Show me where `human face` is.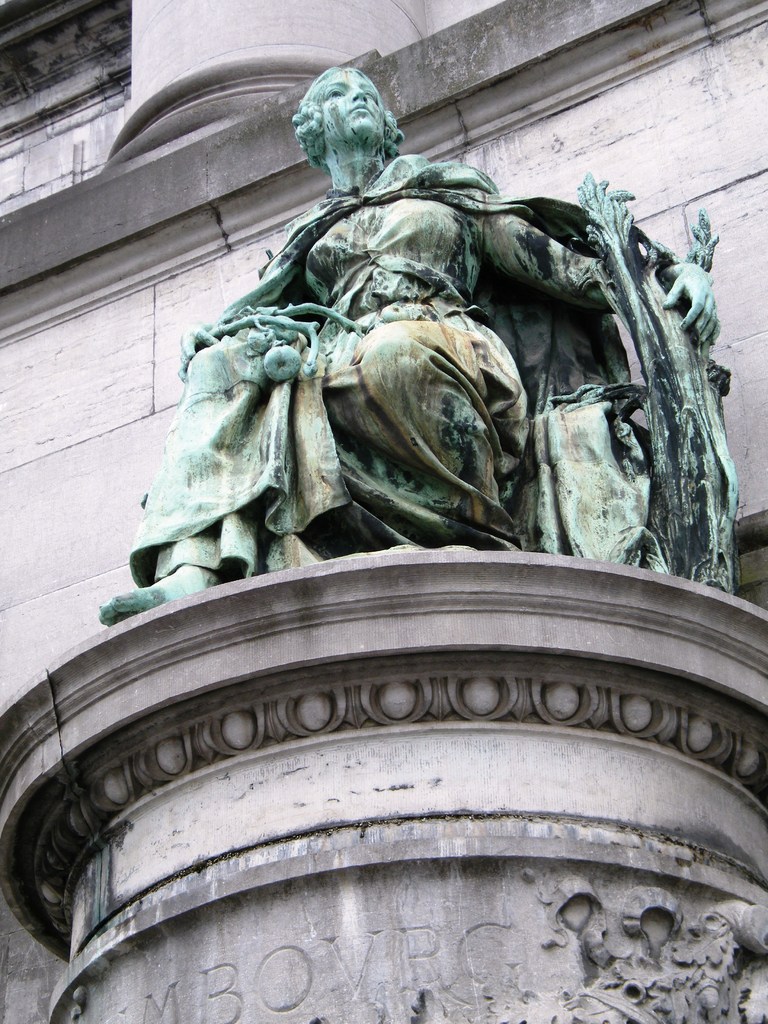
`human face` is at x1=323, y1=68, x2=386, y2=137.
